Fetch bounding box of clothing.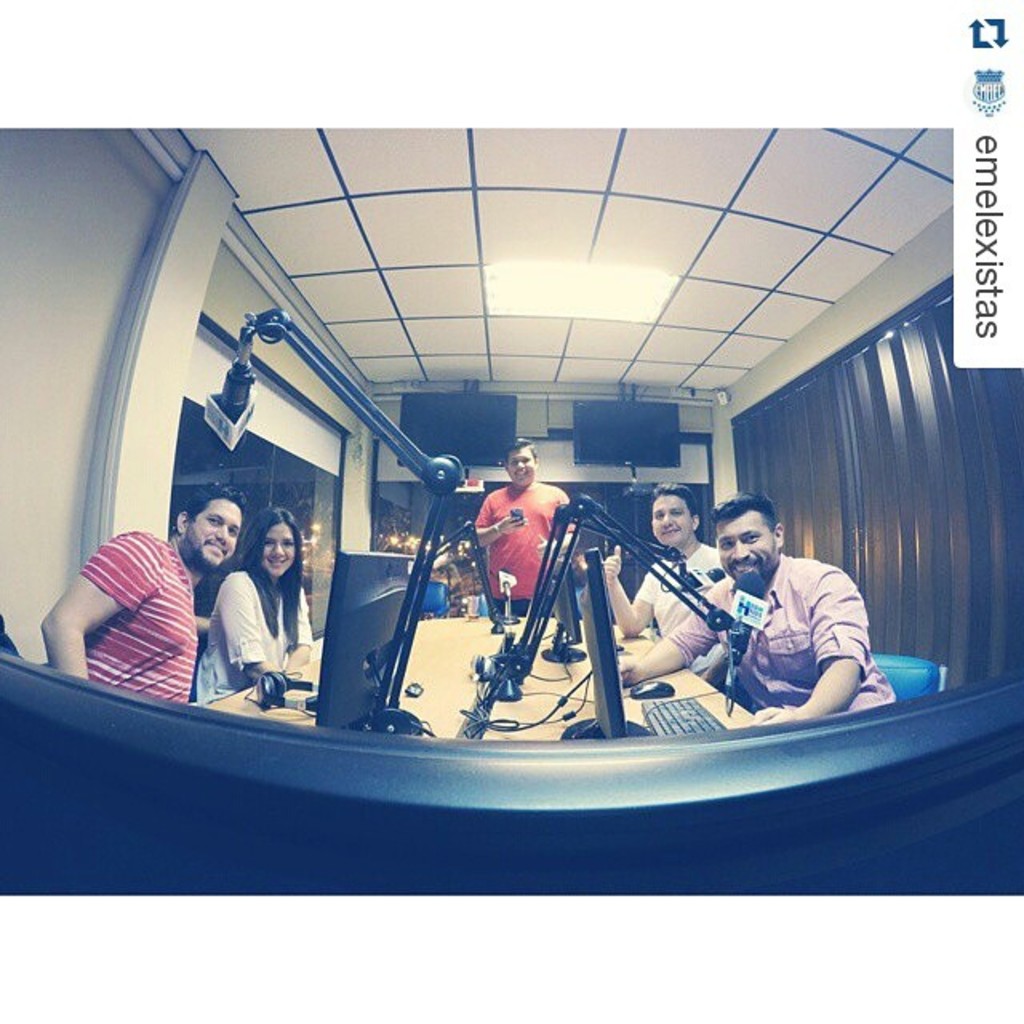
Bbox: rect(648, 558, 883, 718).
